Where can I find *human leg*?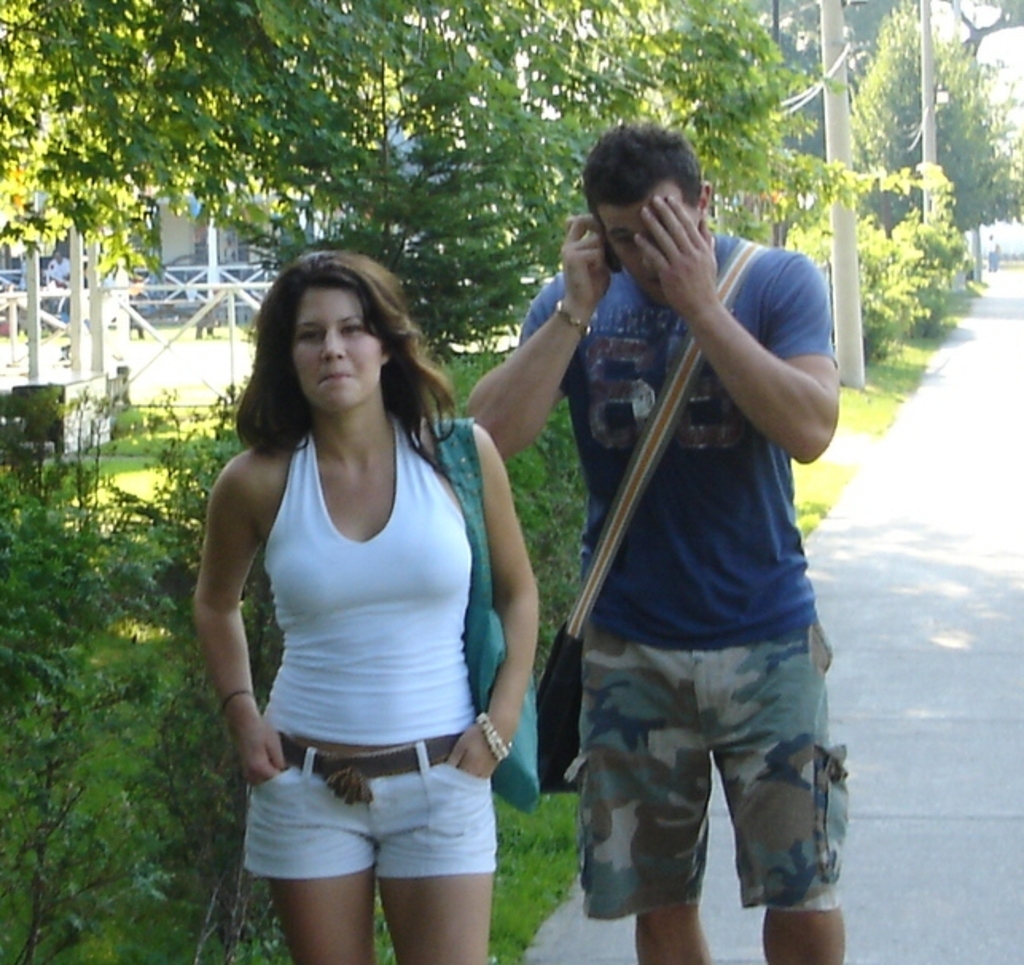
You can find it at <region>392, 826, 506, 963</region>.
